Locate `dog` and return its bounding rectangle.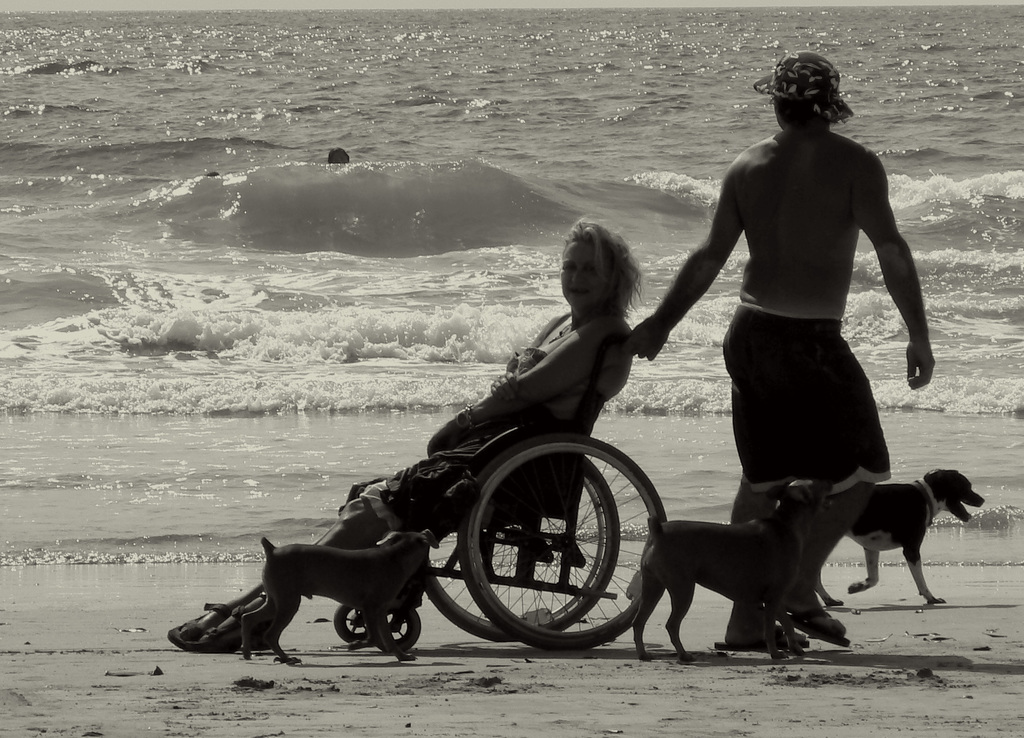
rect(632, 479, 838, 662).
